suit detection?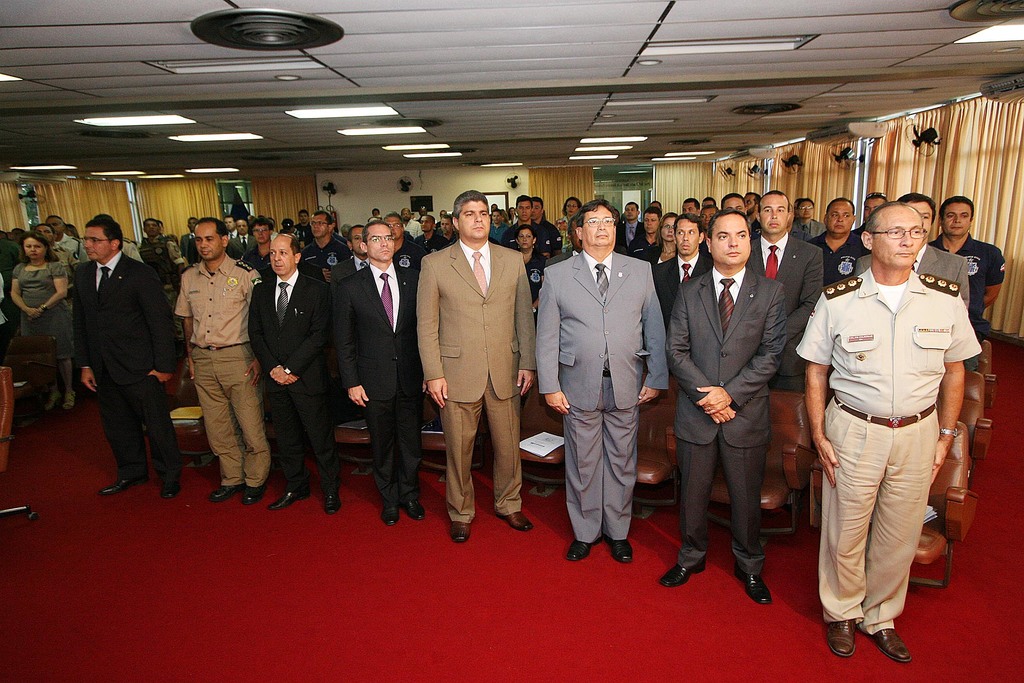
region(851, 242, 972, 311)
